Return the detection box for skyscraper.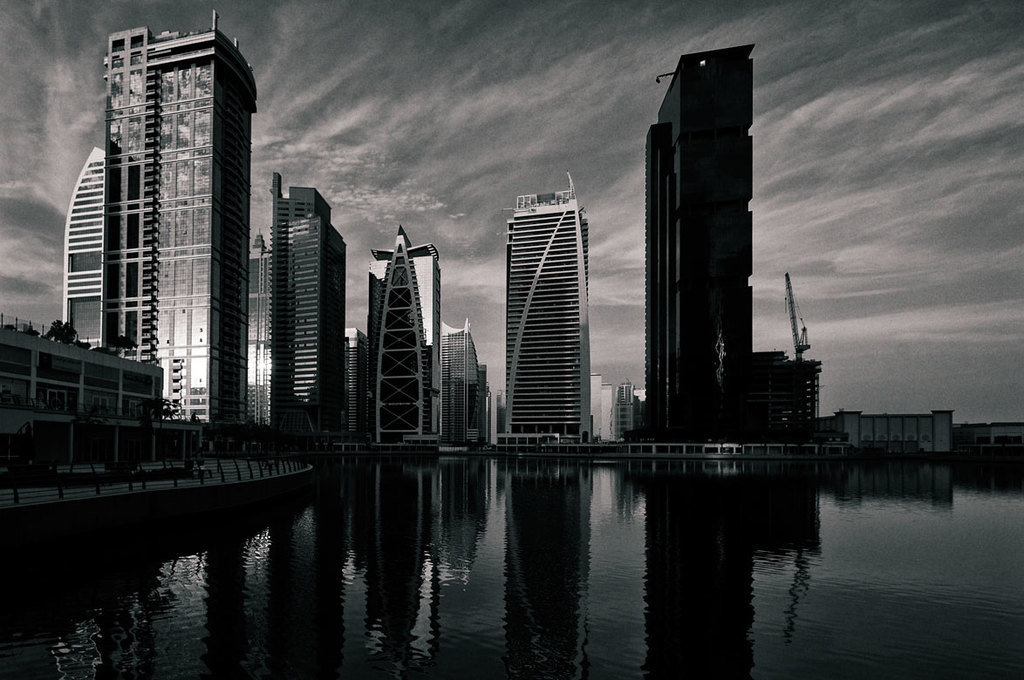
Rect(269, 172, 348, 447).
